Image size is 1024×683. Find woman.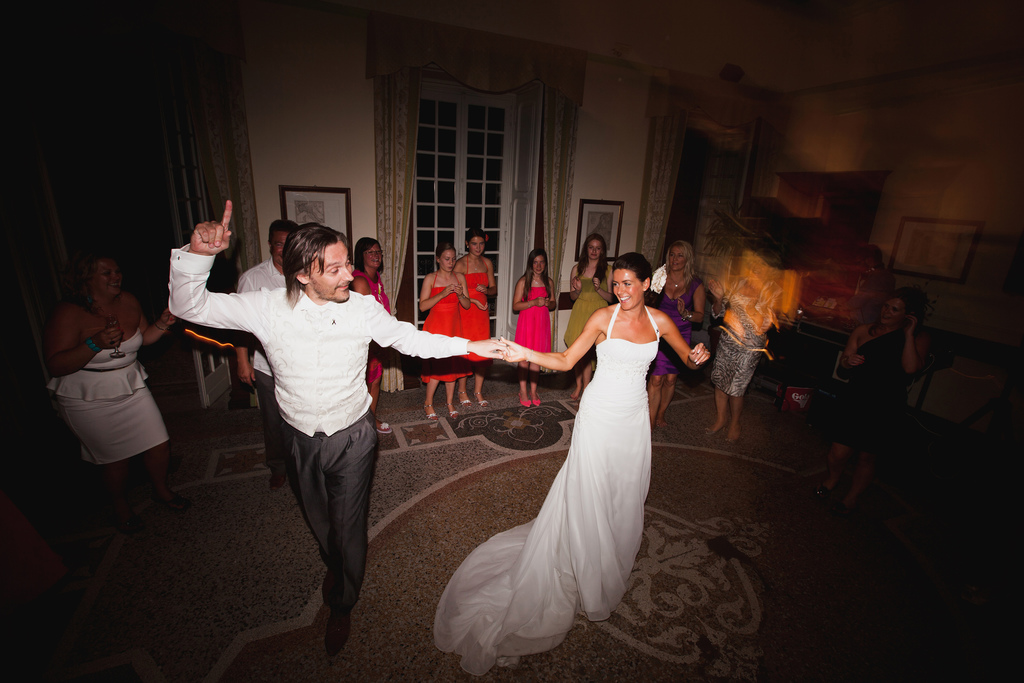
(820, 290, 932, 501).
